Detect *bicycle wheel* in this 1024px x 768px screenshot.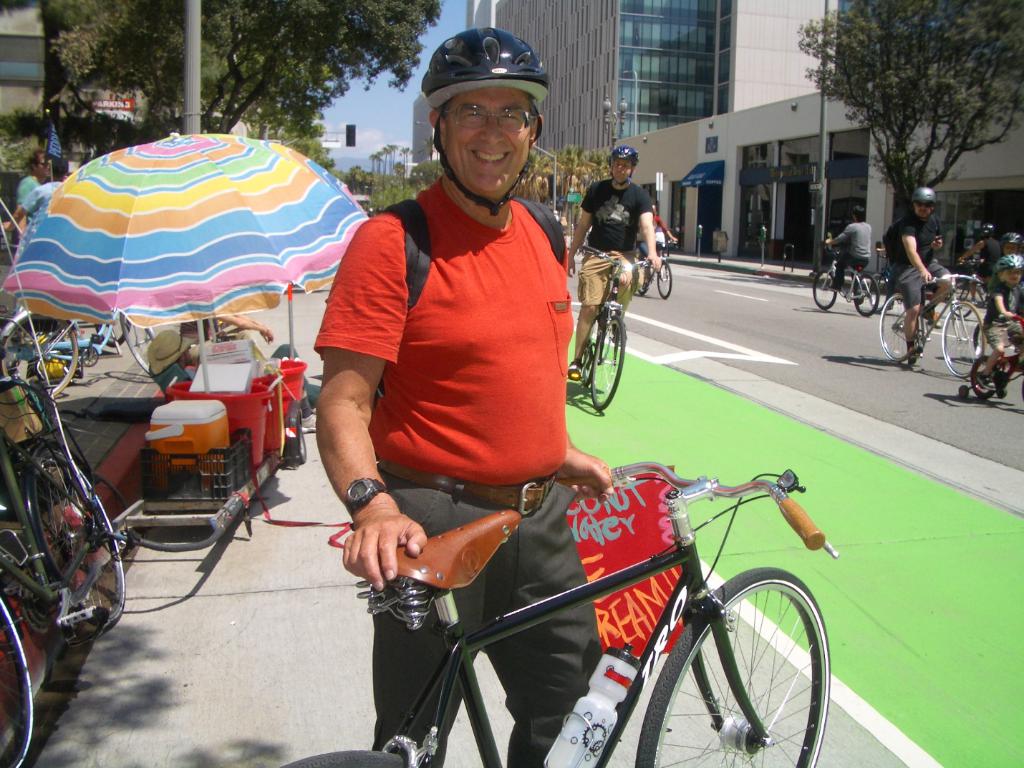
Detection: 657:258:671:300.
